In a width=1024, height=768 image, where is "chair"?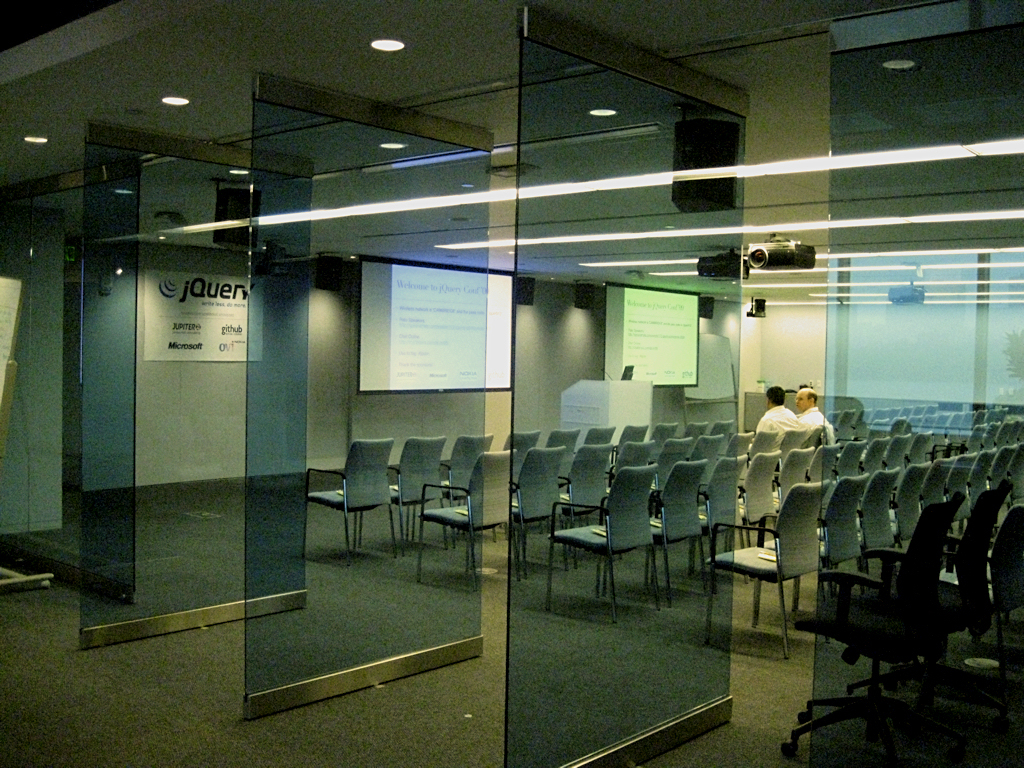
bbox=(299, 437, 398, 569).
